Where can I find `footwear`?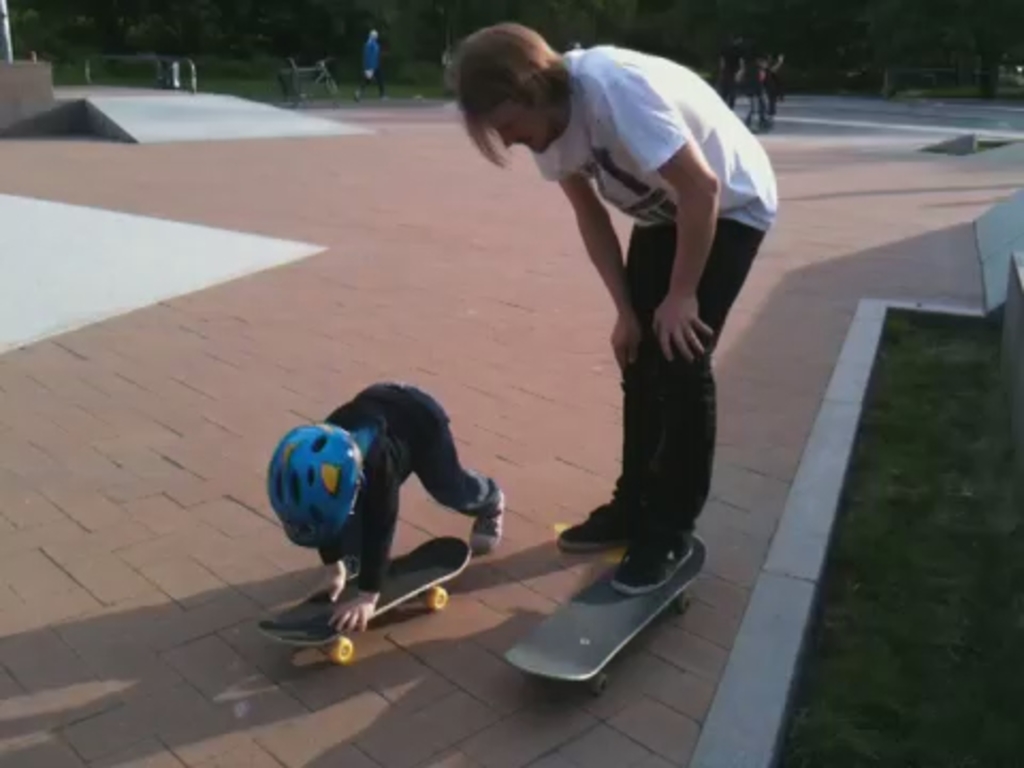
You can find it at crop(610, 527, 691, 593).
